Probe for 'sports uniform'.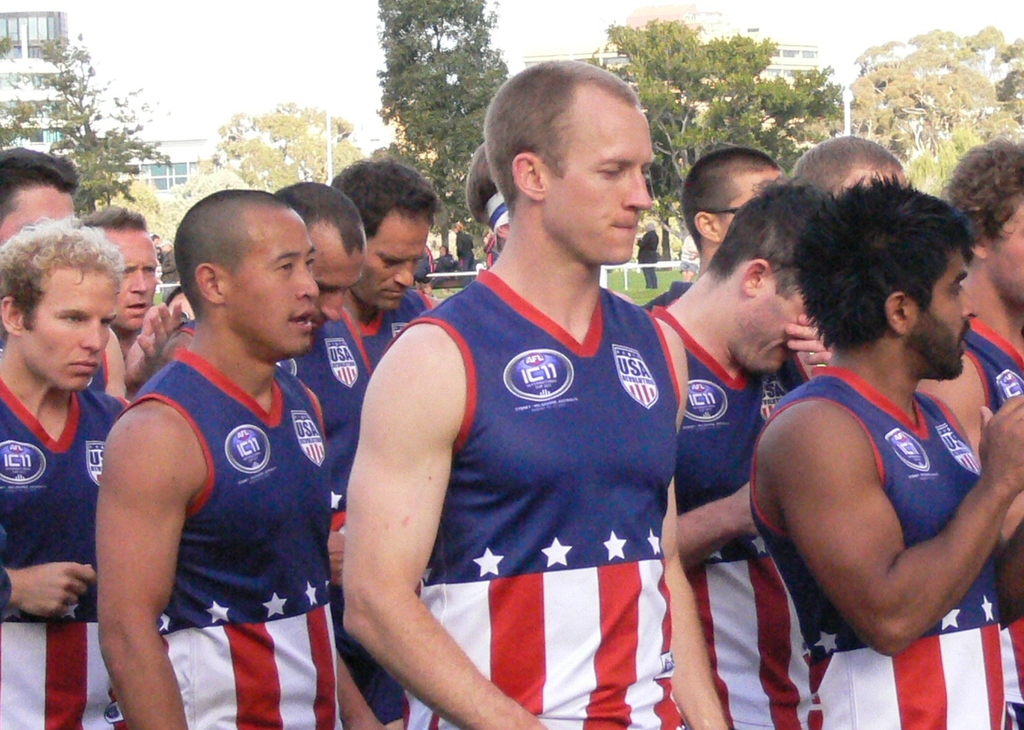
Probe result: bbox=[256, 310, 366, 554].
